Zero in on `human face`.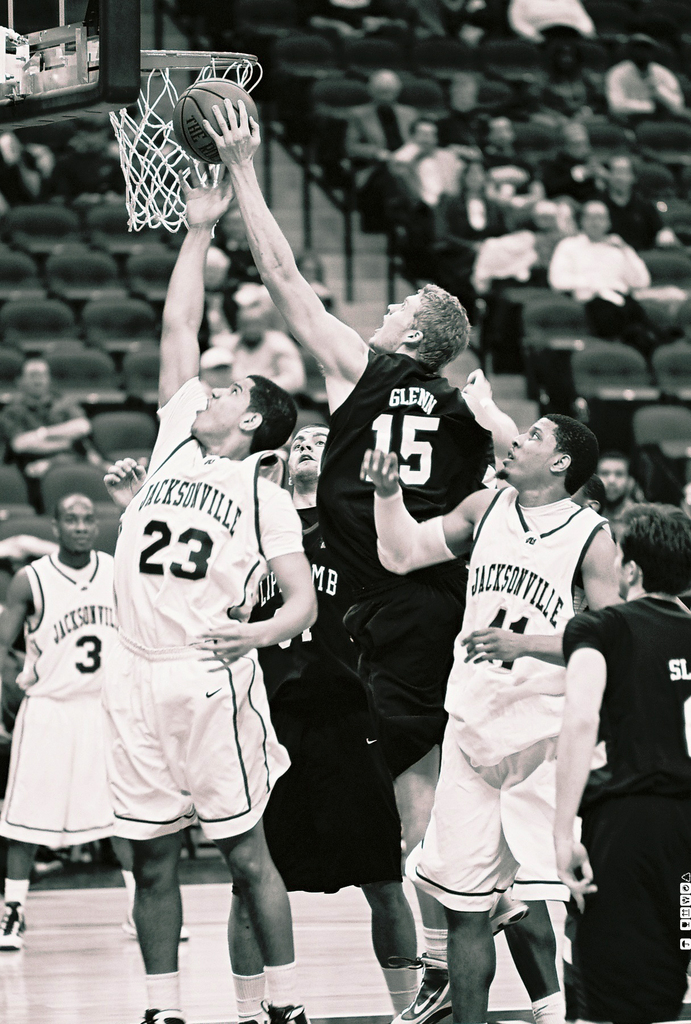
Zeroed in: bbox(496, 417, 562, 486).
